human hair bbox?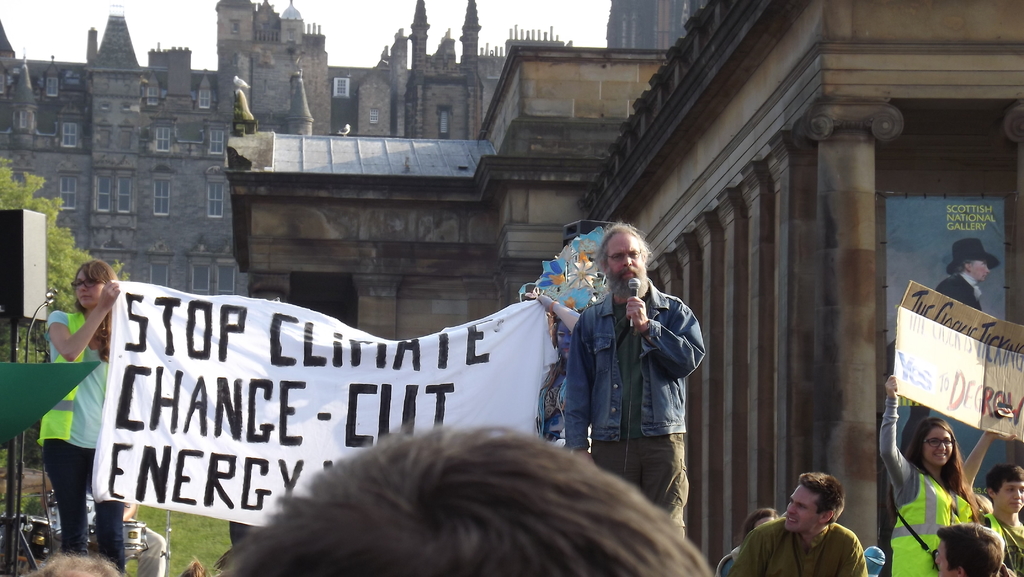
locate(216, 423, 702, 576)
